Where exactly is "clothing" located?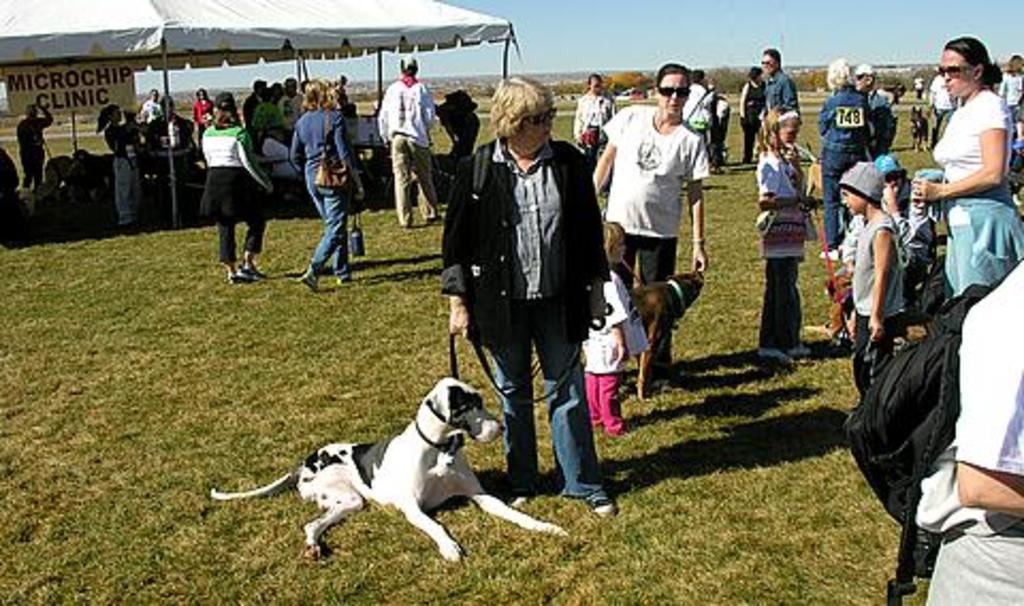
Its bounding box is box=[683, 79, 708, 143].
